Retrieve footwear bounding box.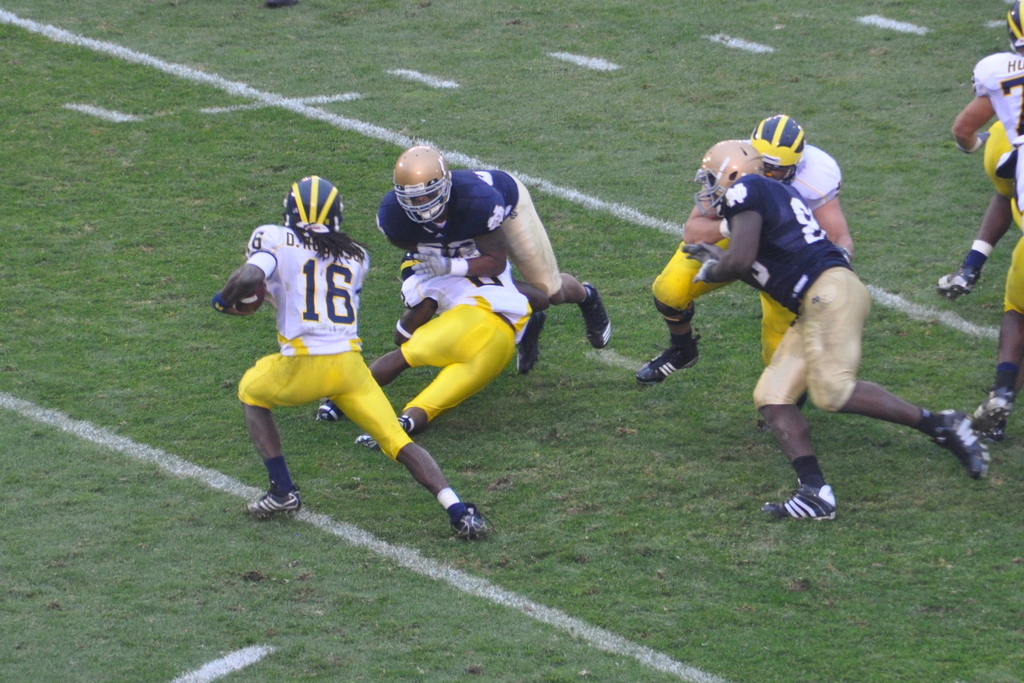
Bounding box: {"left": 636, "top": 334, "right": 703, "bottom": 384}.
